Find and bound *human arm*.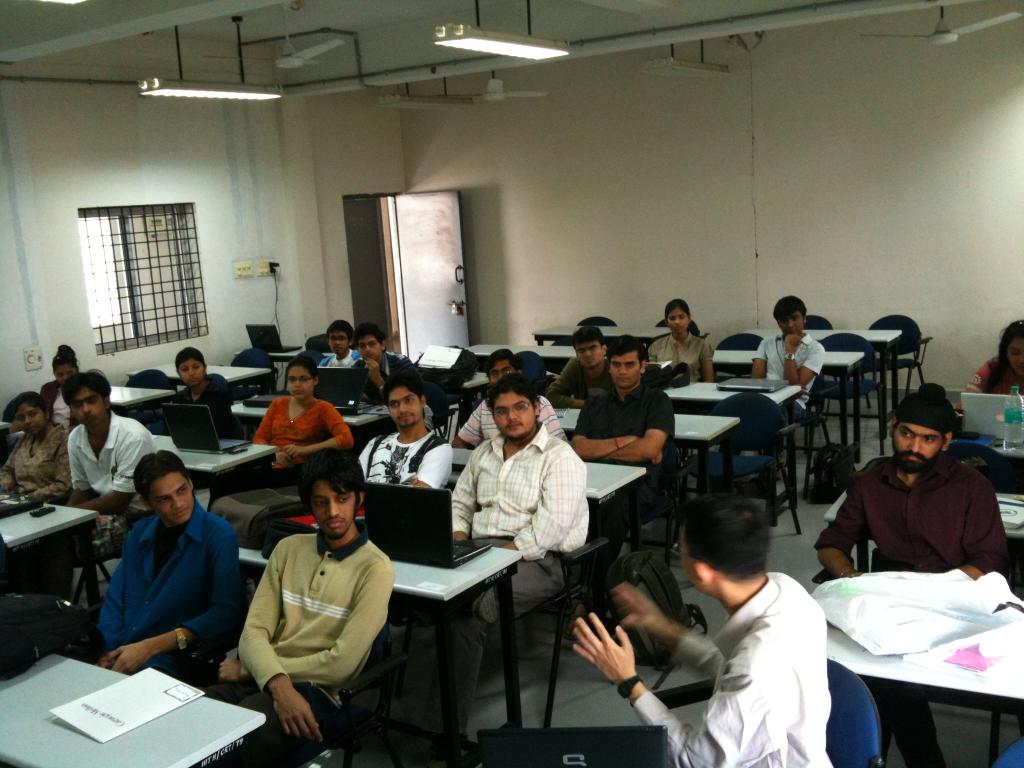
Bound: <region>399, 431, 456, 494</region>.
